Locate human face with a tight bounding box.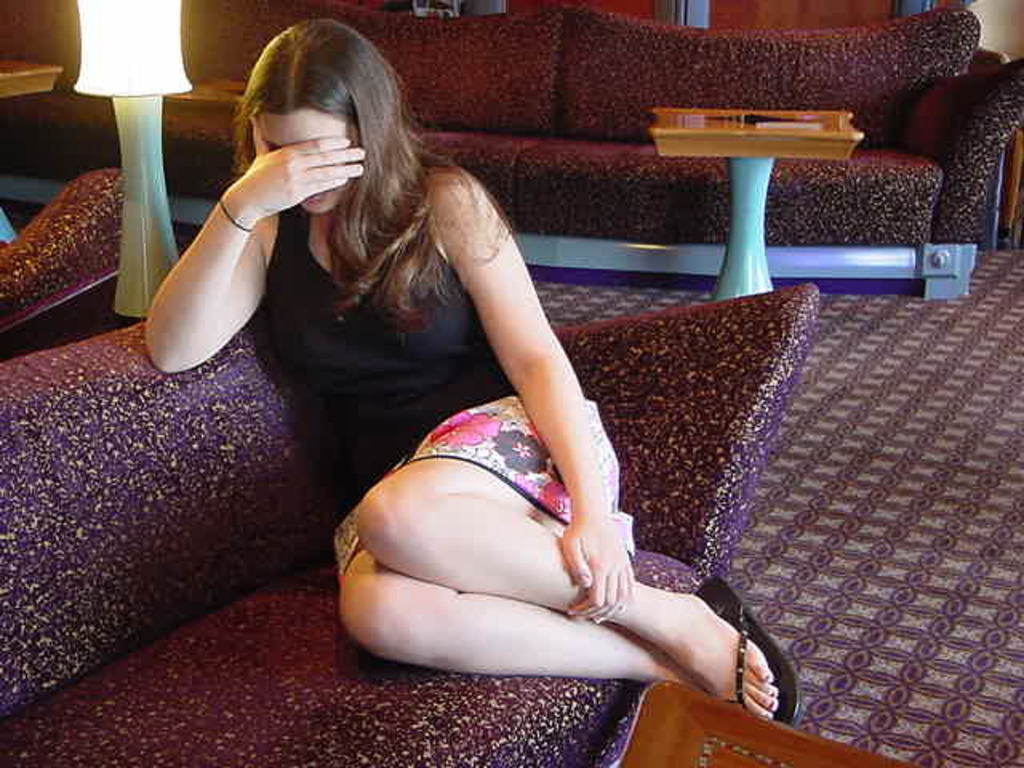
bbox=(264, 110, 358, 214).
